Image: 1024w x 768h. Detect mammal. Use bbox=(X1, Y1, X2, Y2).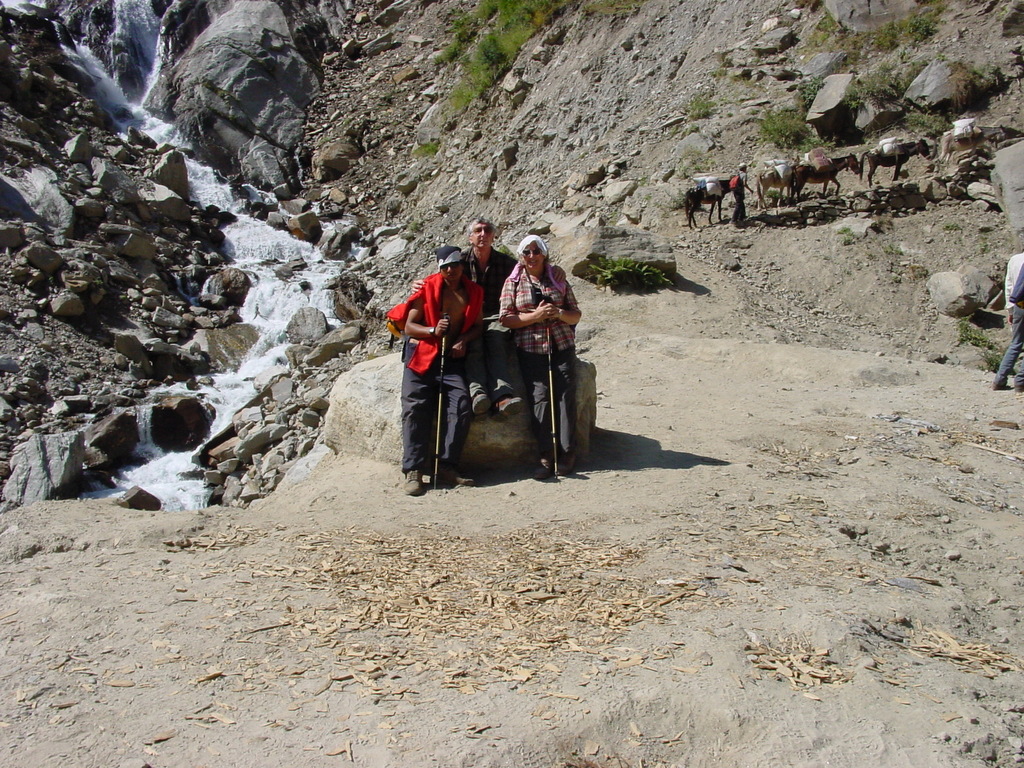
bbox=(731, 163, 751, 225).
